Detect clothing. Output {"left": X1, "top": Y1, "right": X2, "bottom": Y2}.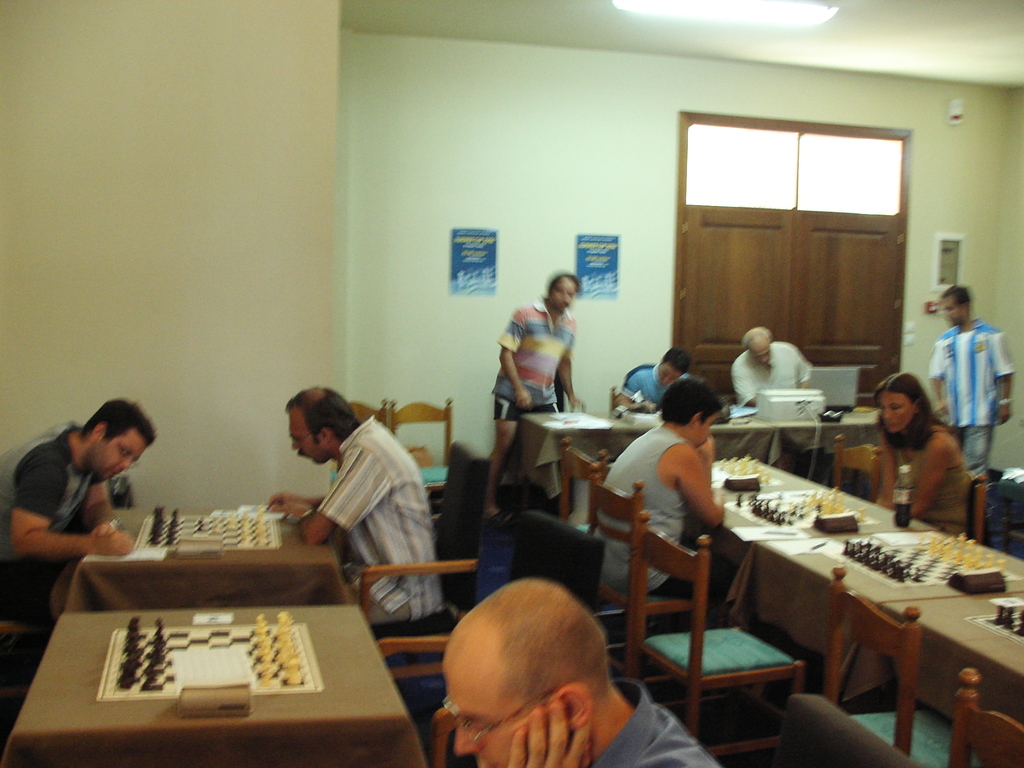
{"left": 927, "top": 319, "right": 1021, "bottom": 488}.
